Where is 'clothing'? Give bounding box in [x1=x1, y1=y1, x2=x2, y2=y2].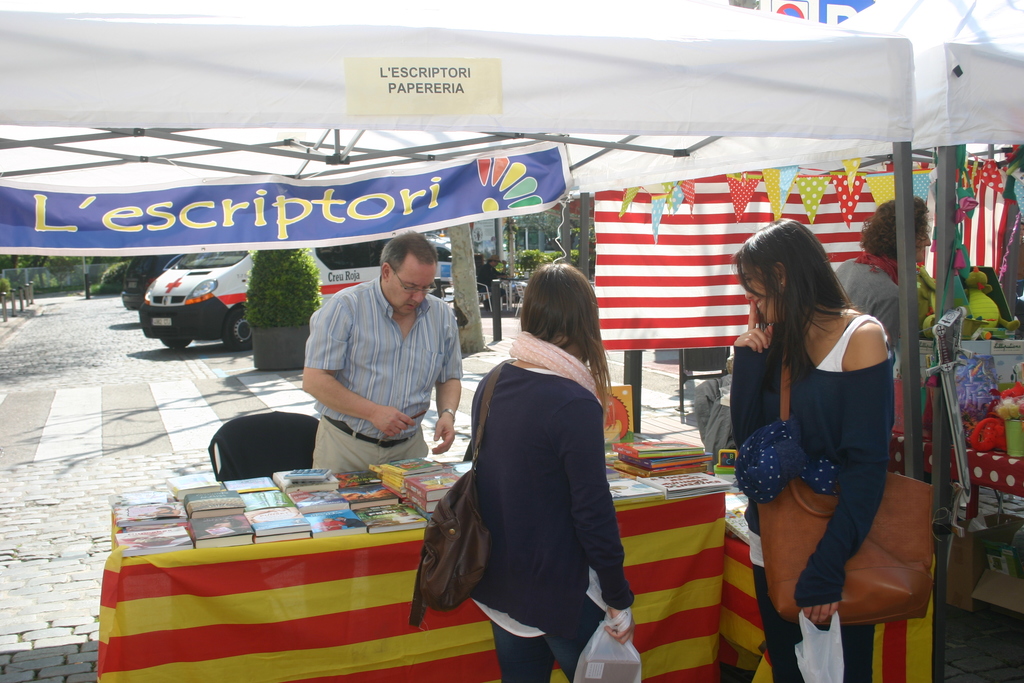
[x1=442, y1=307, x2=627, y2=661].
